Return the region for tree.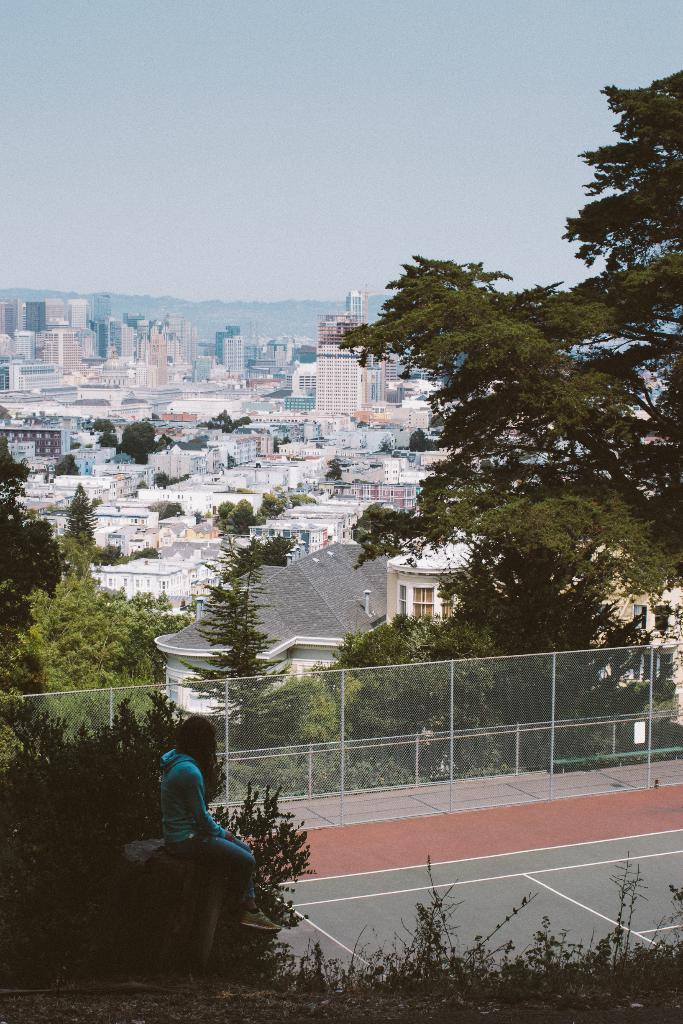
<box>57,531,94,574</box>.
